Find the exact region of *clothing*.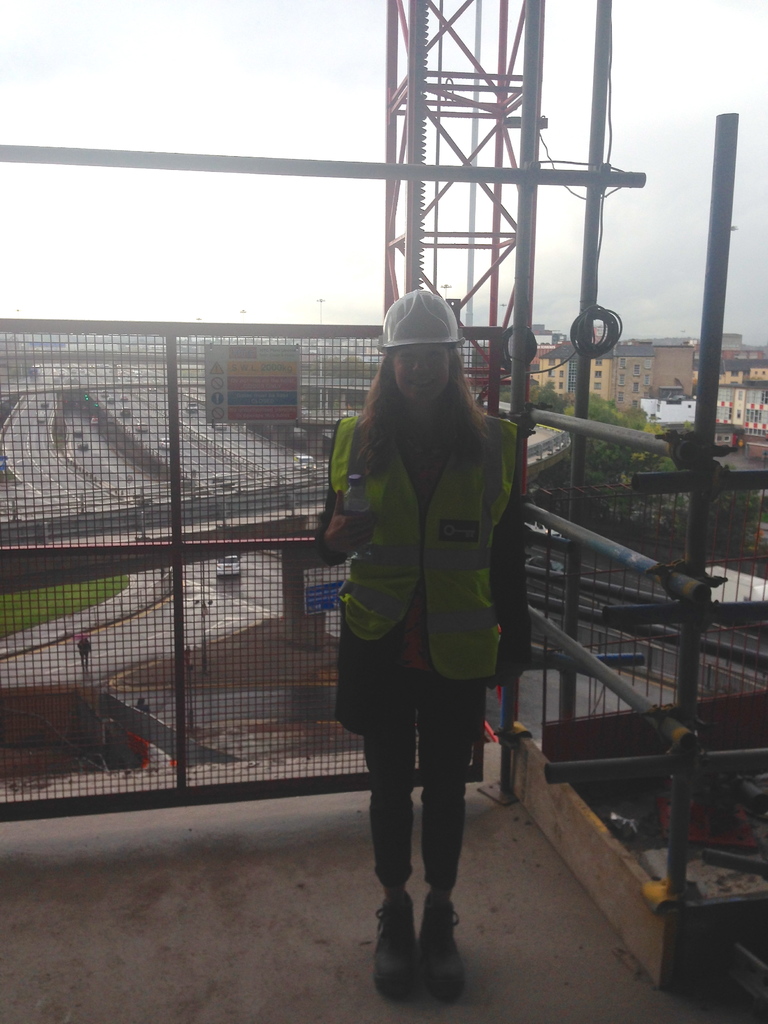
Exact region: left=327, top=316, right=542, bottom=840.
